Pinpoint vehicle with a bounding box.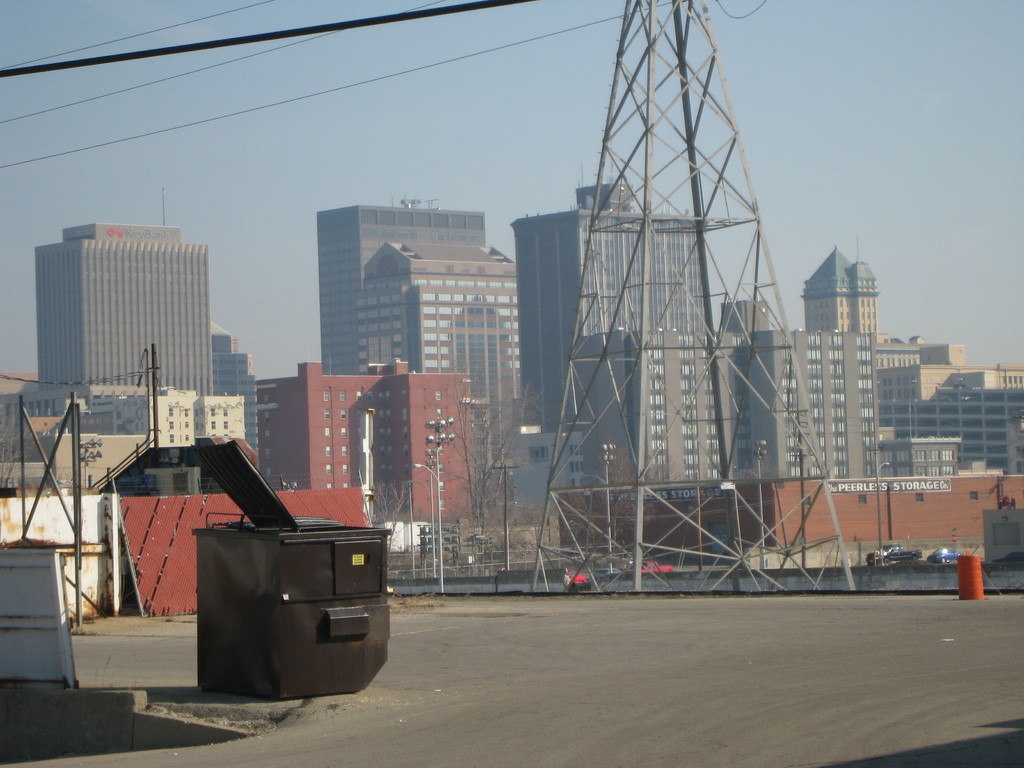
left=926, top=545, right=962, bottom=566.
